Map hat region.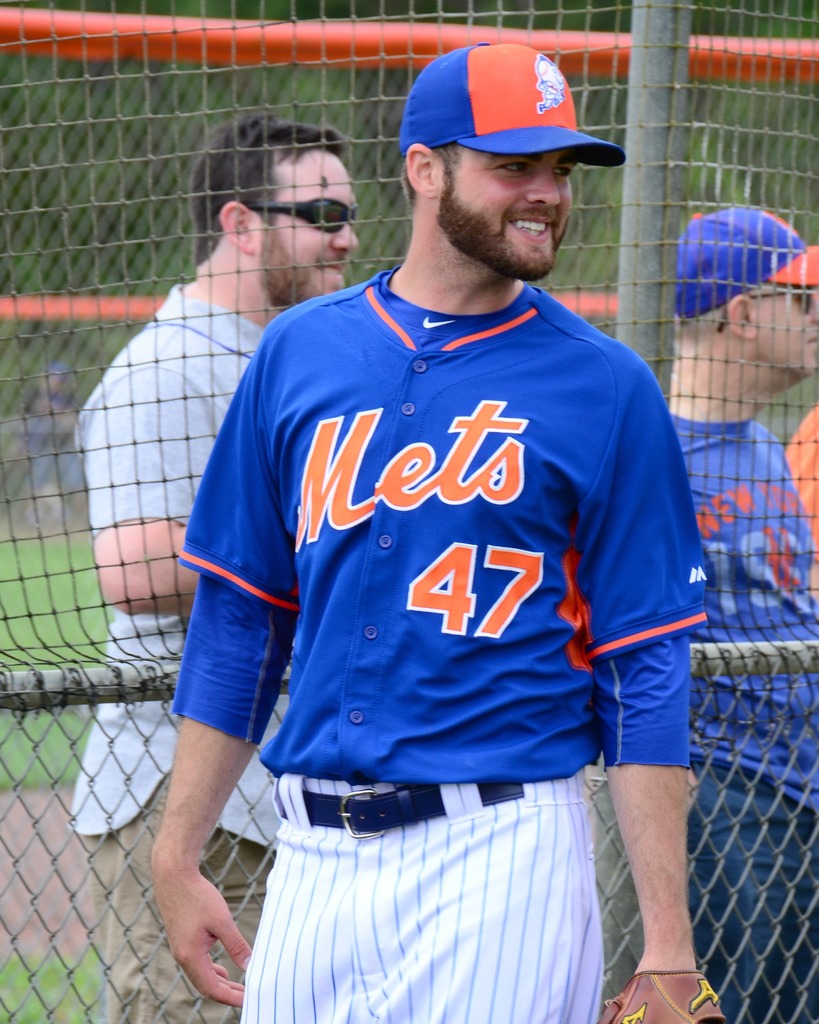
Mapped to <box>400,46,629,158</box>.
